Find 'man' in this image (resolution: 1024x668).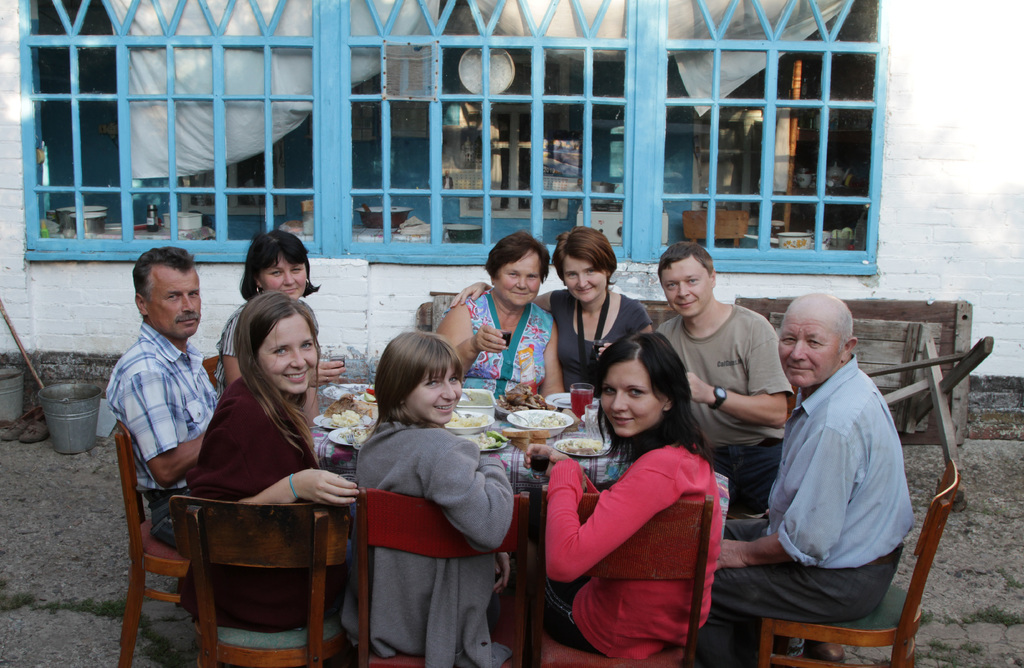
{"left": 644, "top": 240, "right": 796, "bottom": 656}.
